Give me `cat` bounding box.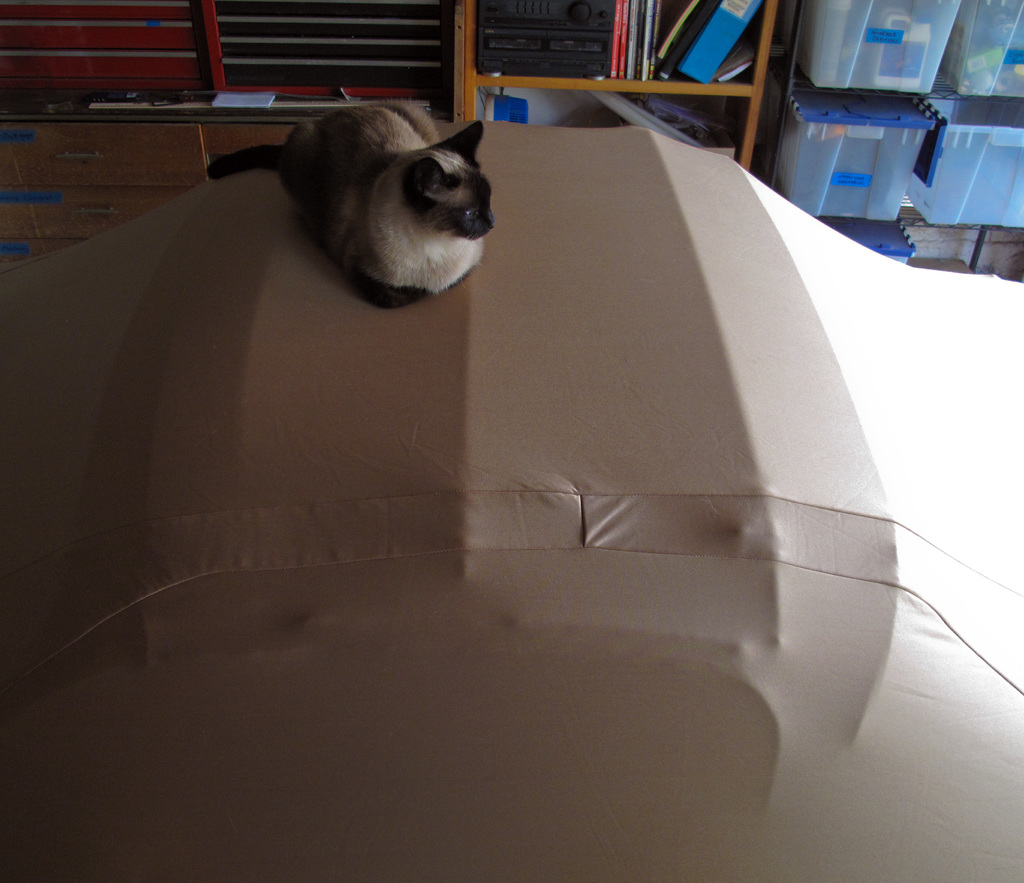
(x1=207, y1=88, x2=498, y2=317).
